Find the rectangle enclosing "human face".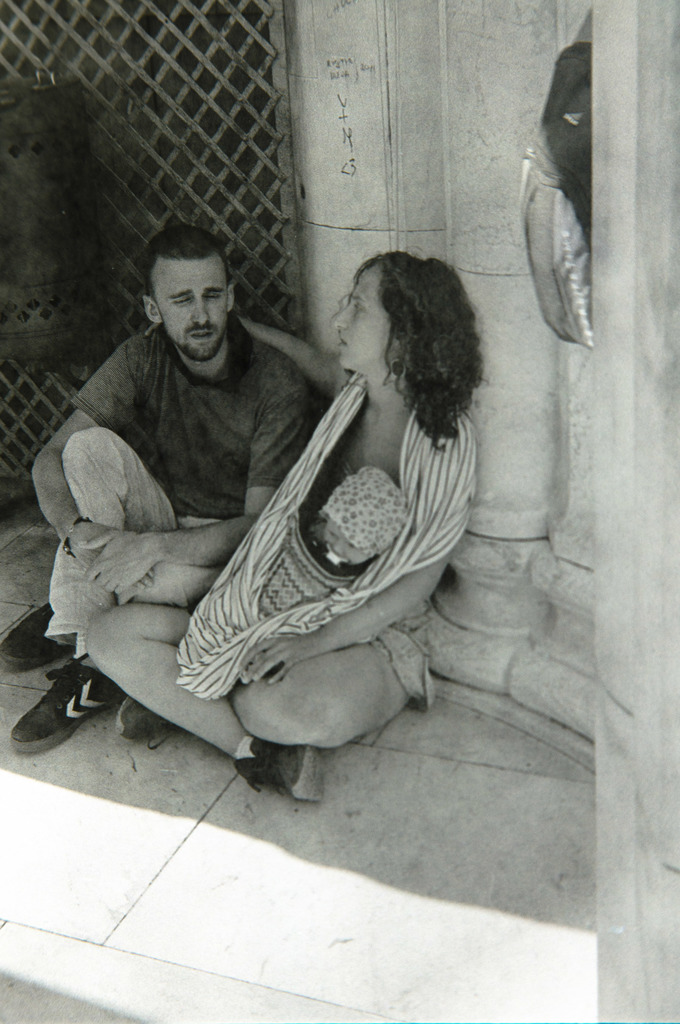
rect(334, 263, 411, 382).
